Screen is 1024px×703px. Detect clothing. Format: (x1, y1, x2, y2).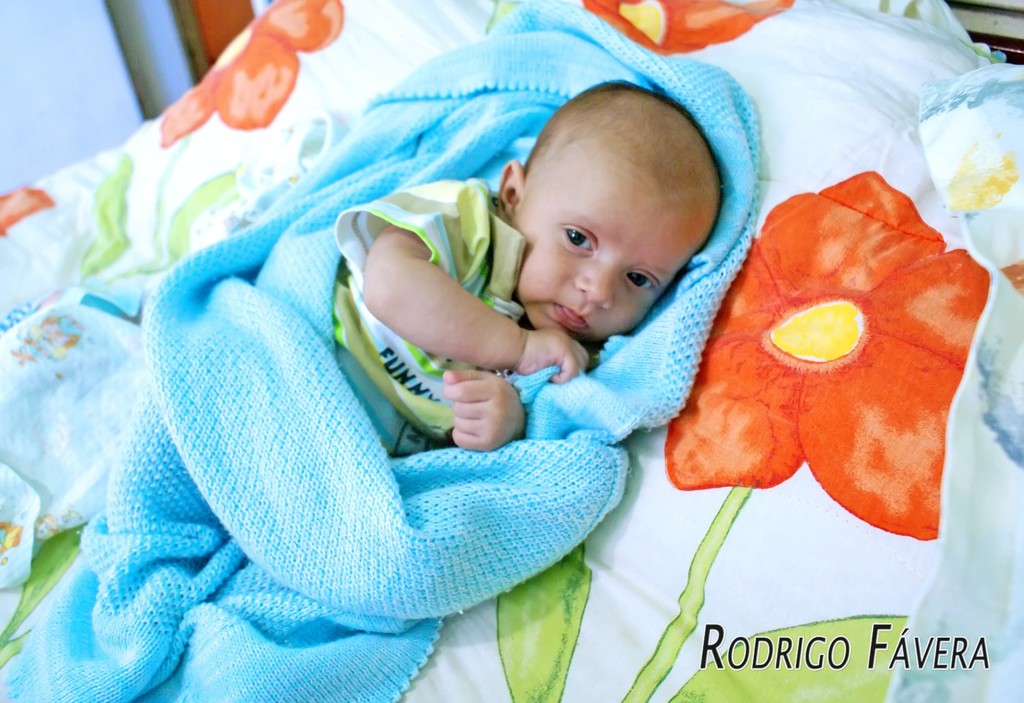
(172, 154, 614, 652).
